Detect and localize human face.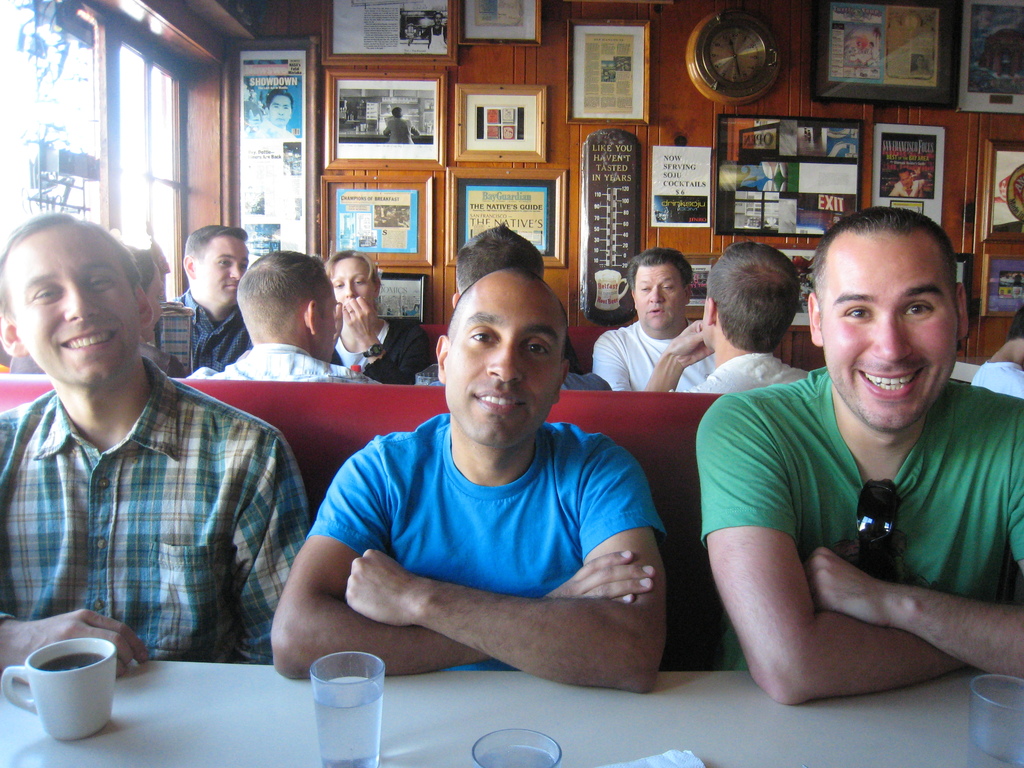
Localized at (702, 292, 708, 349).
